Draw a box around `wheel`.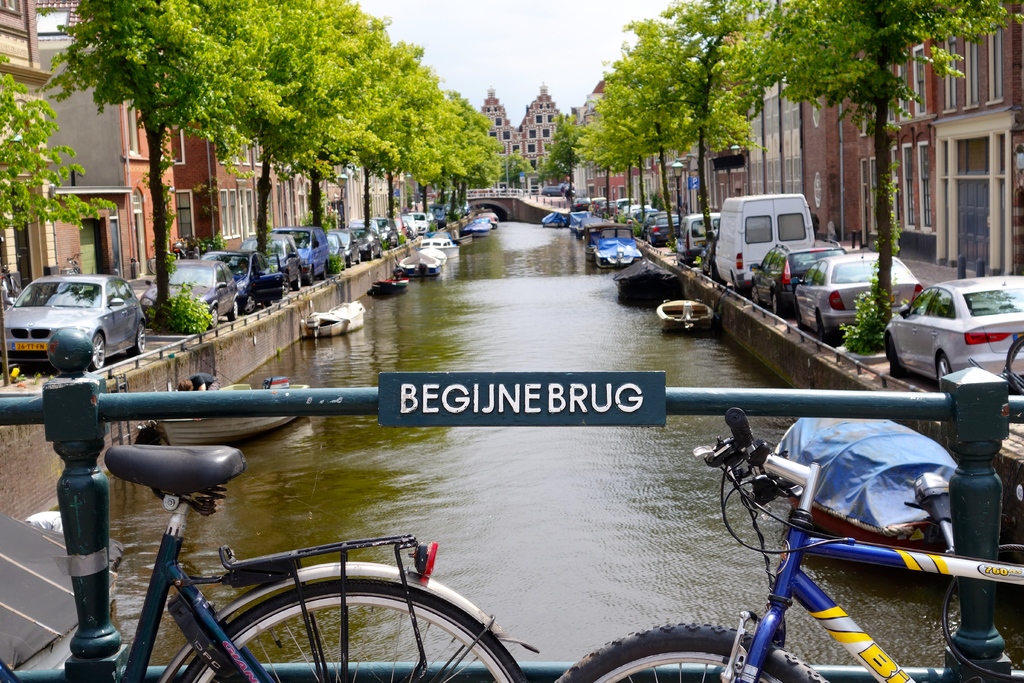
<region>935, 352, 950, 388</region>.
